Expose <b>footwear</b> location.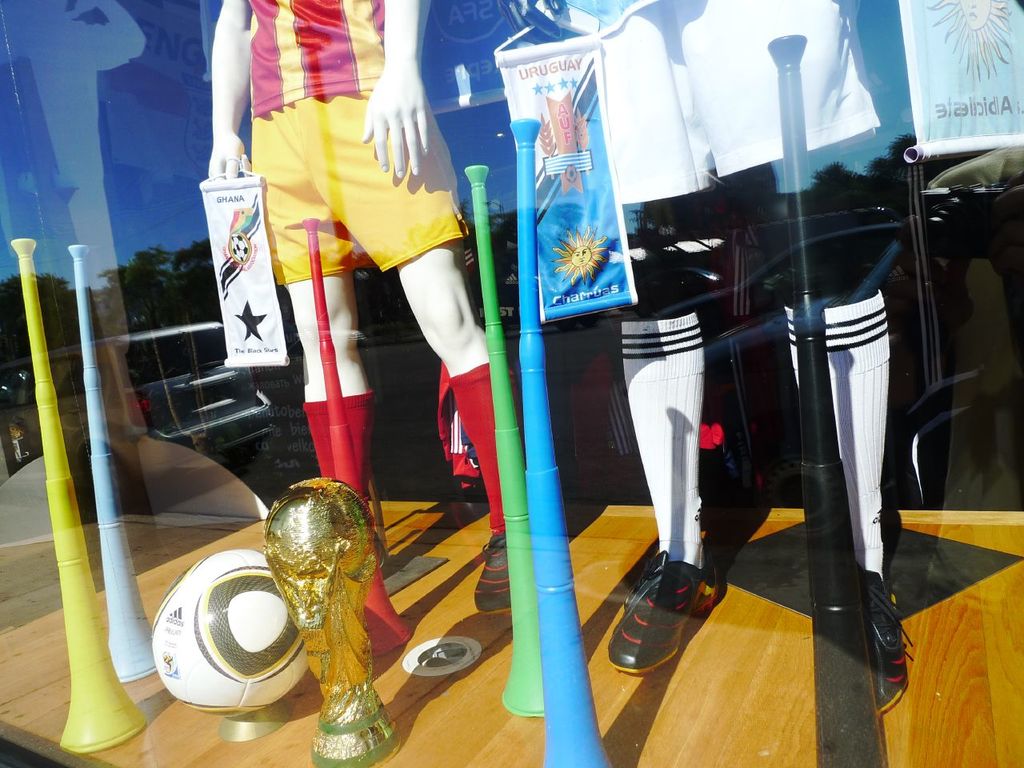
Exposed at (613,567,717,687).
